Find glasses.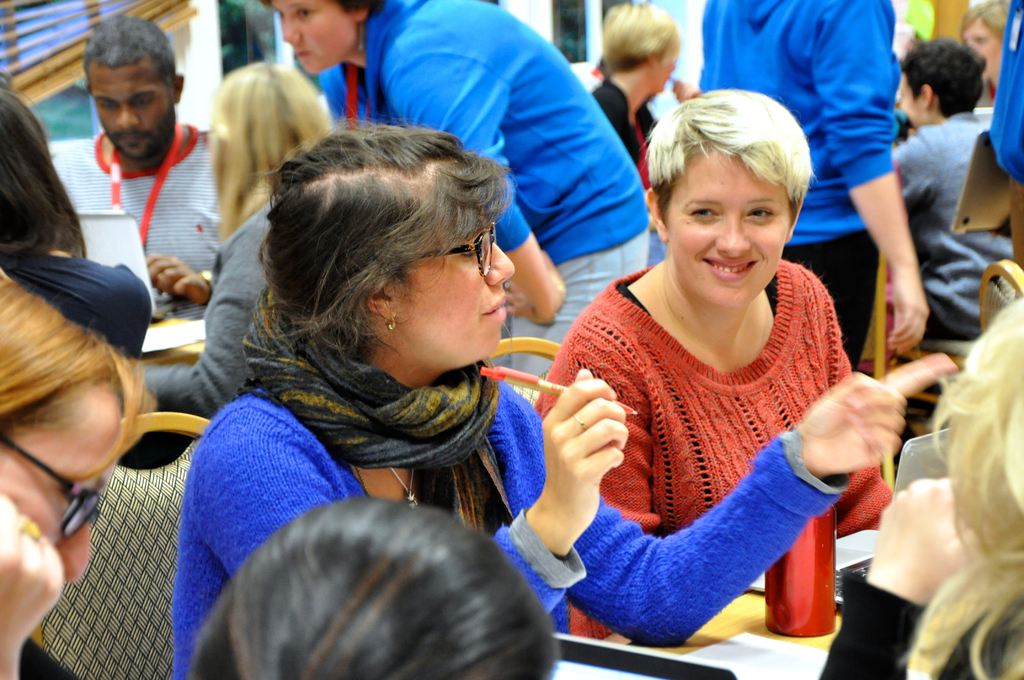
x1=410, y1=229, x2=525, y2=282.
